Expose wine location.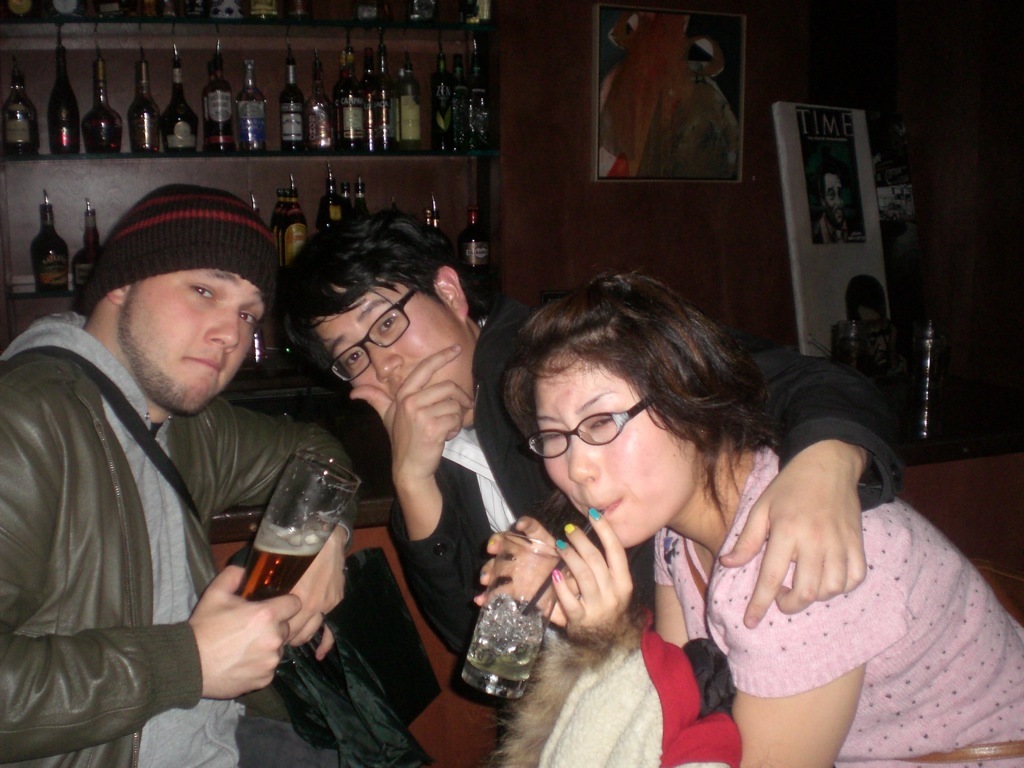
Exposed at x1=232, y1=59, x2=267, y2=152.
